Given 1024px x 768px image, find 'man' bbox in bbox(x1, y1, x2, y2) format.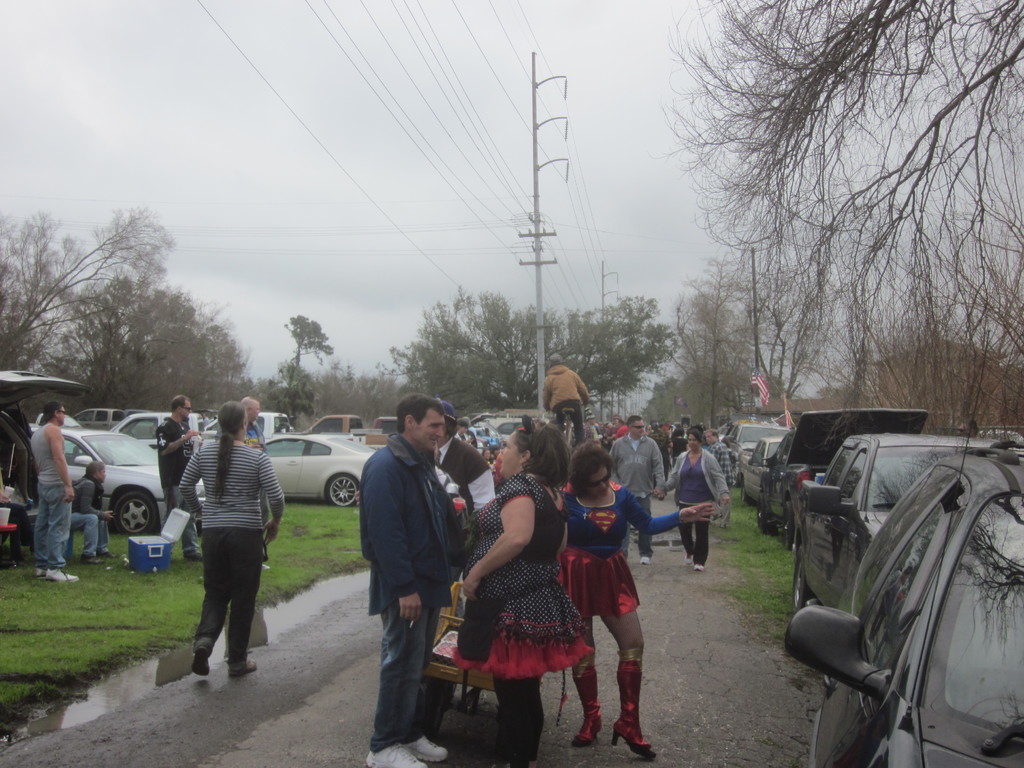
bbox(212, 396, 271, 567).
